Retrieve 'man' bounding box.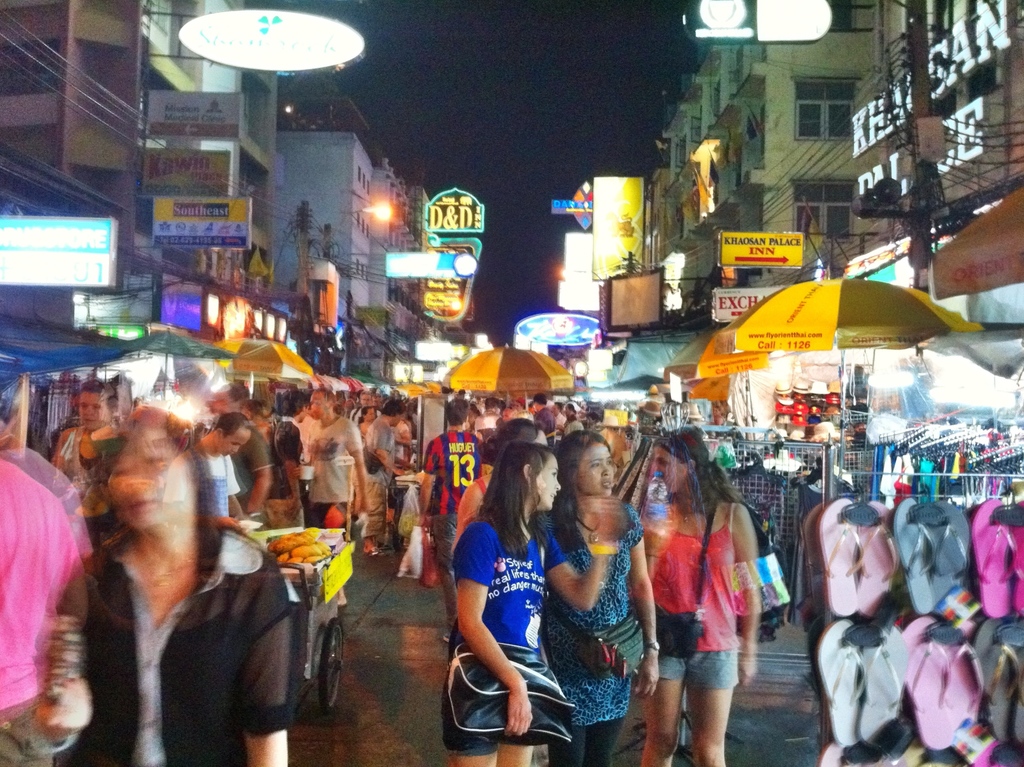
Bounding box: 563 410 588 433.
